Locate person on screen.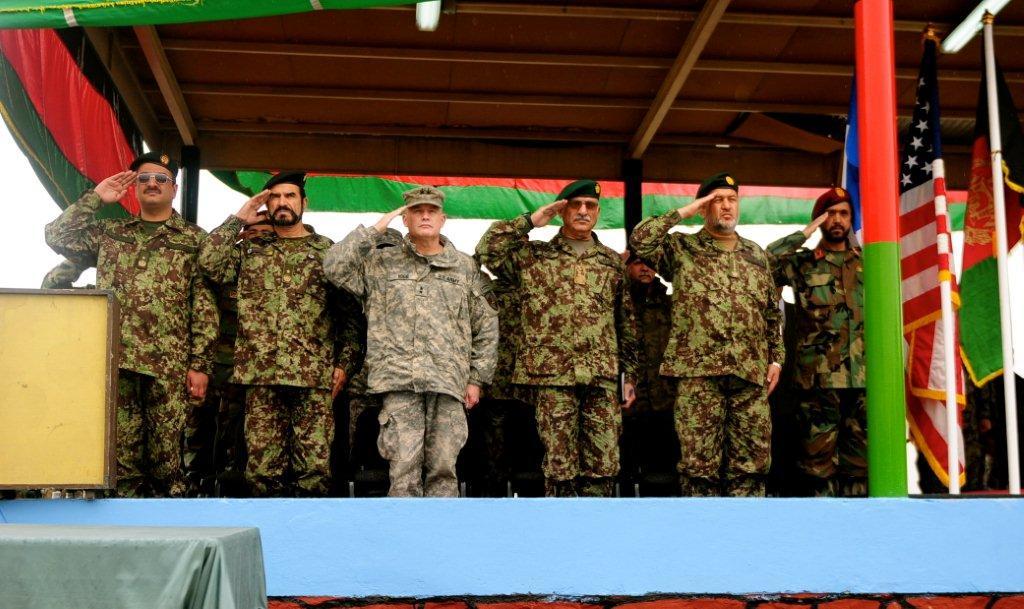
On screen at {"left": 639, "top": 186, "right": 788, "bottom": 506}.
